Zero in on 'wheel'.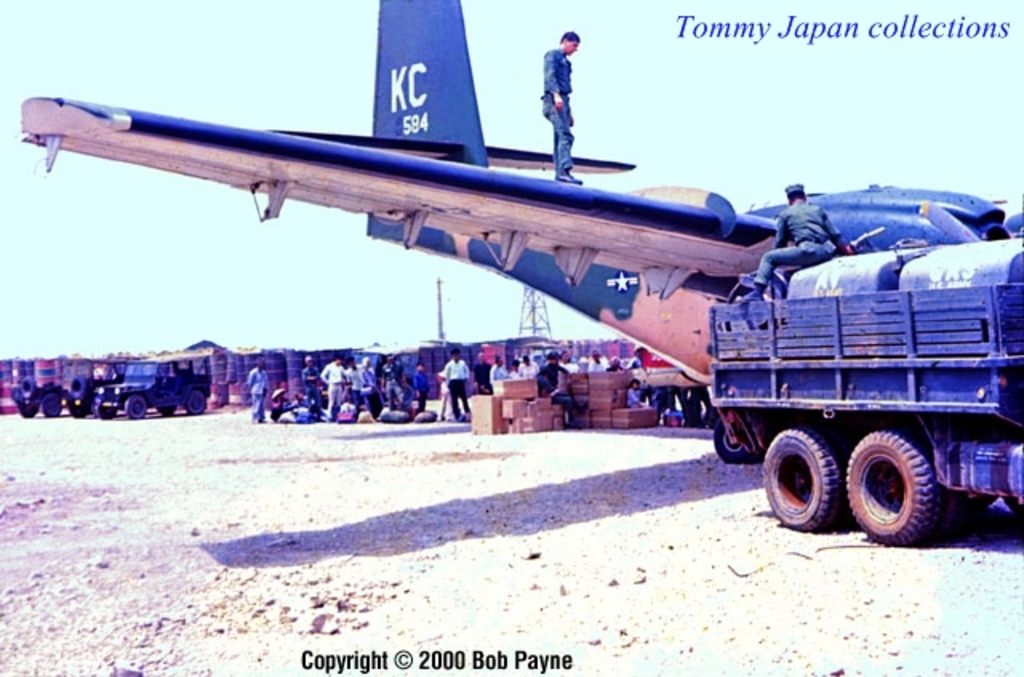
Zeroed in: (155, 405, 173, 415).
